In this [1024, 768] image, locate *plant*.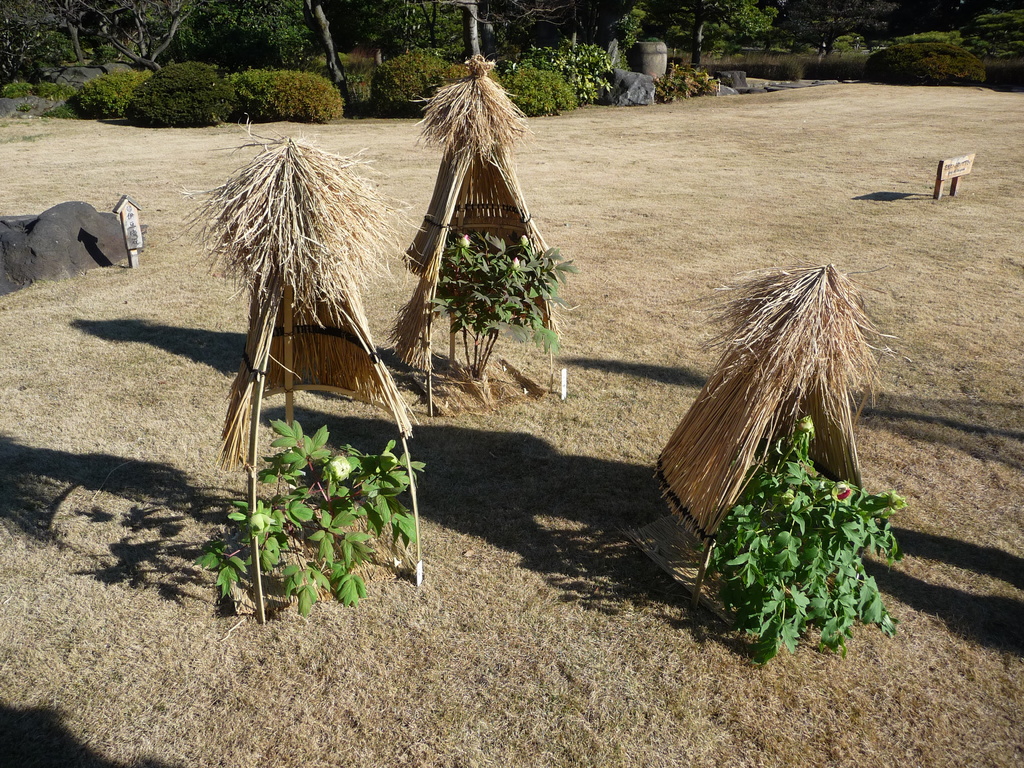
Bounding box: bbox=[500, 57, 575, 122].
